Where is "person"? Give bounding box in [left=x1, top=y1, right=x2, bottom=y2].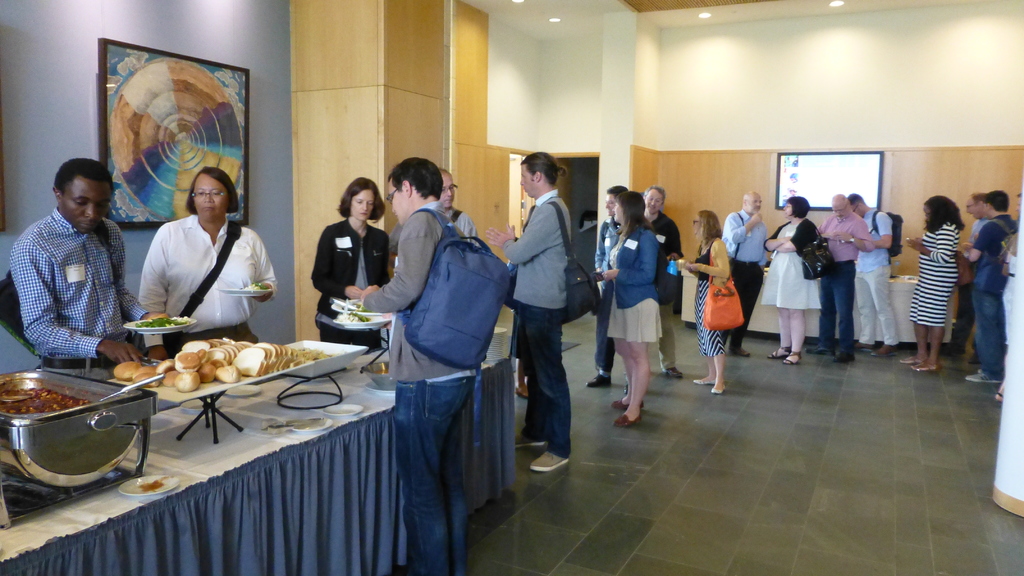
[left=900, top=195, right=962, bottom=376].
